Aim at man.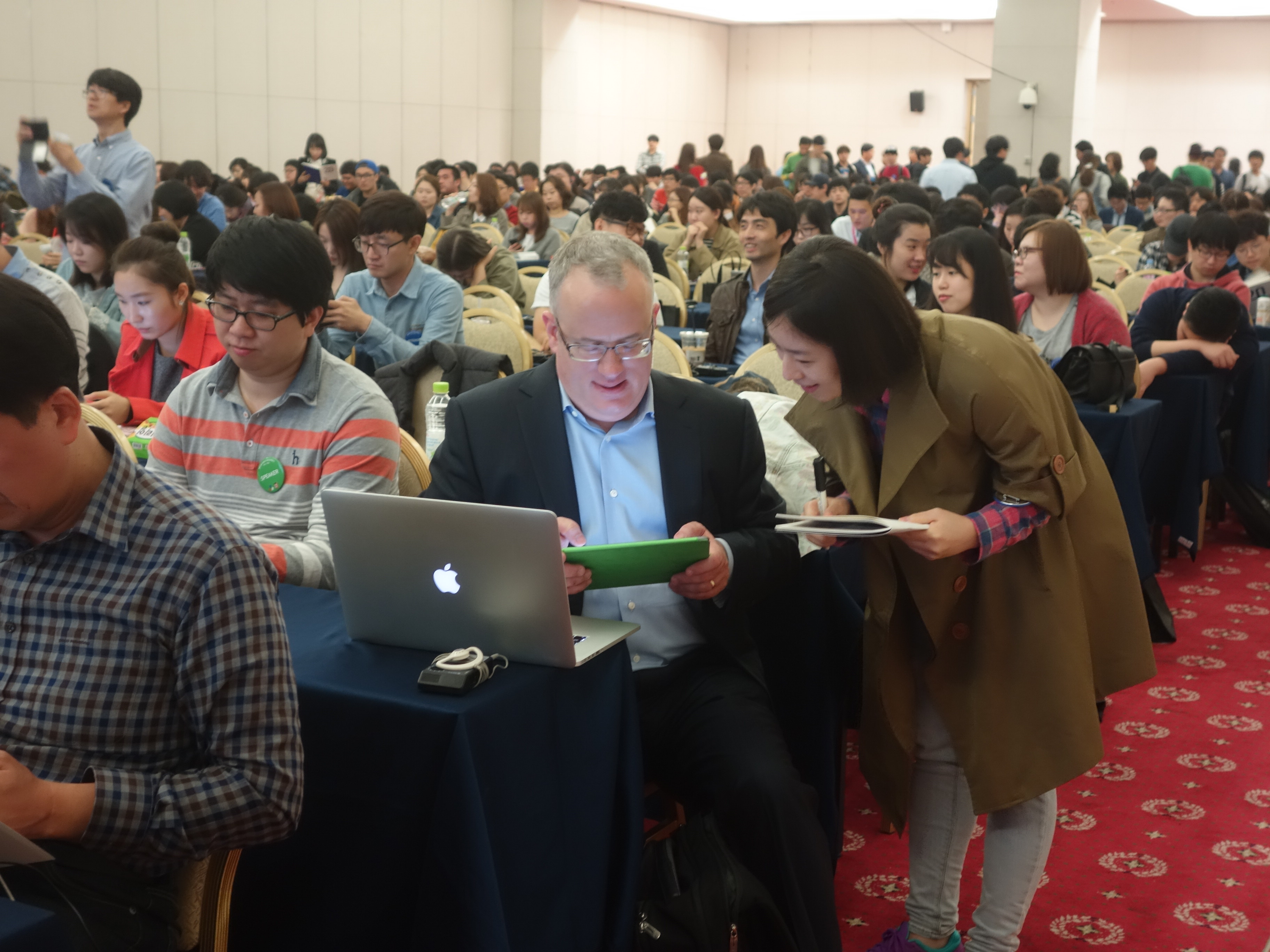
Aimed at 53:73:138:206.
